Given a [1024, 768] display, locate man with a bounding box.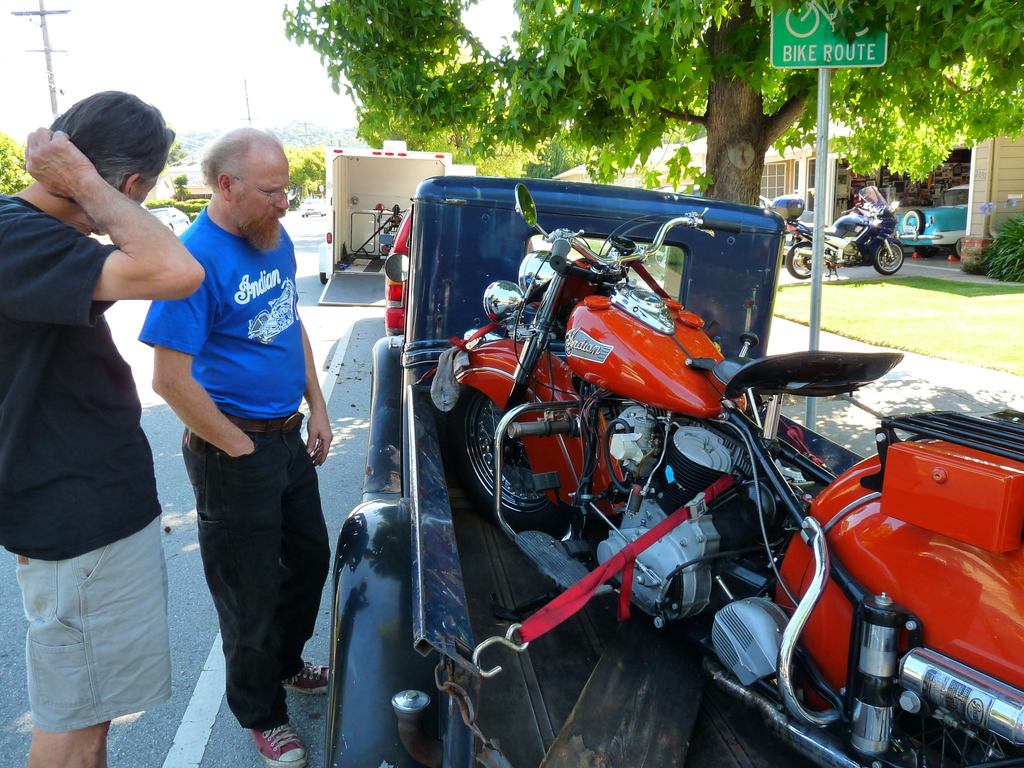
Located: select_region(131, 124, 351, 767).
